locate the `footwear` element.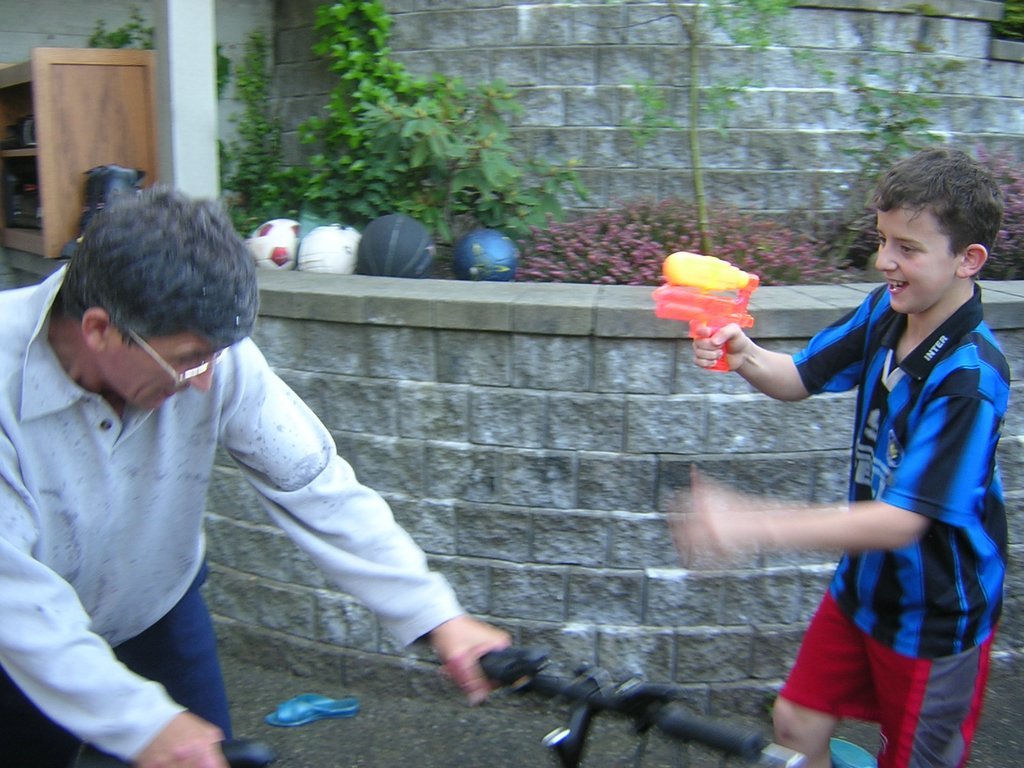
Element bbox: (x1=252, y1=679, x2=354, y2=740).
